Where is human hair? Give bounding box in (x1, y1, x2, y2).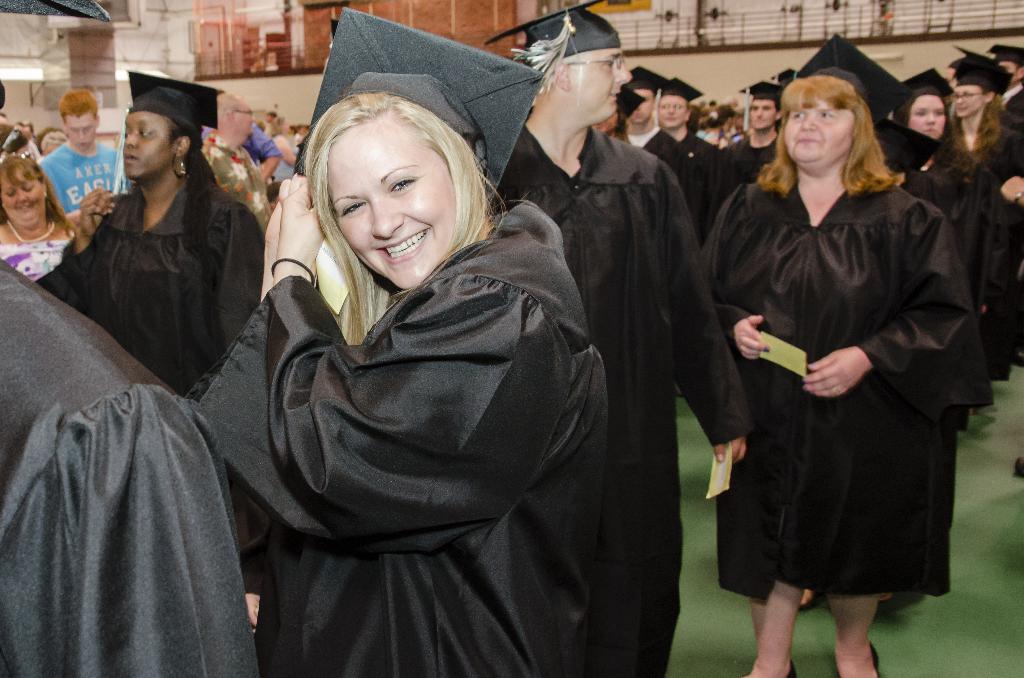
(948, 89, 1009, 159).
